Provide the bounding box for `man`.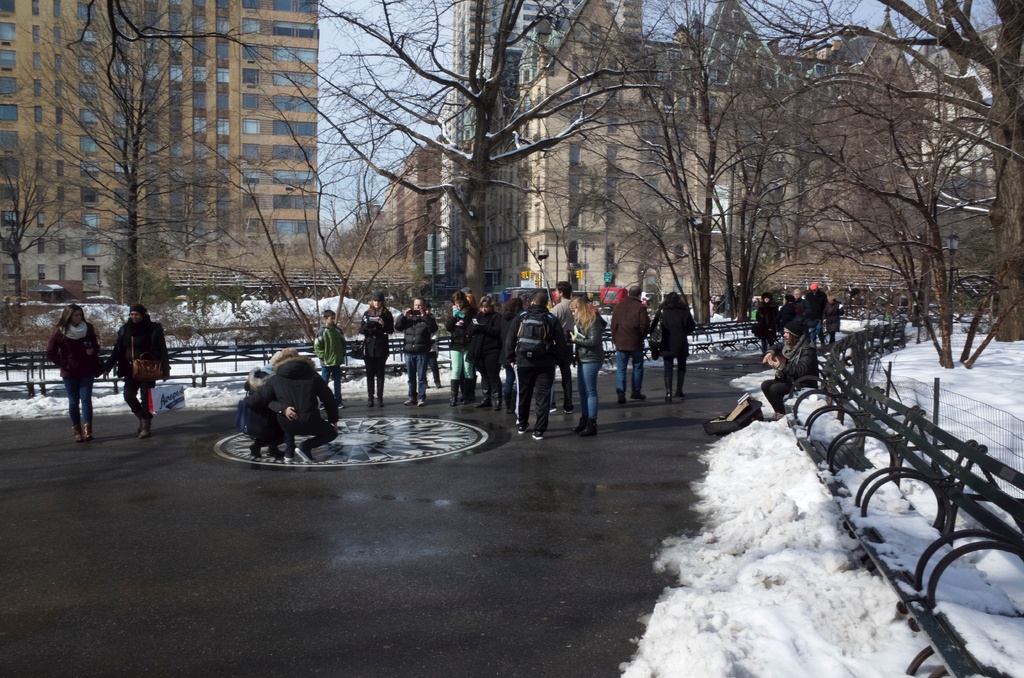
rect(548, 281, 575, 407).
